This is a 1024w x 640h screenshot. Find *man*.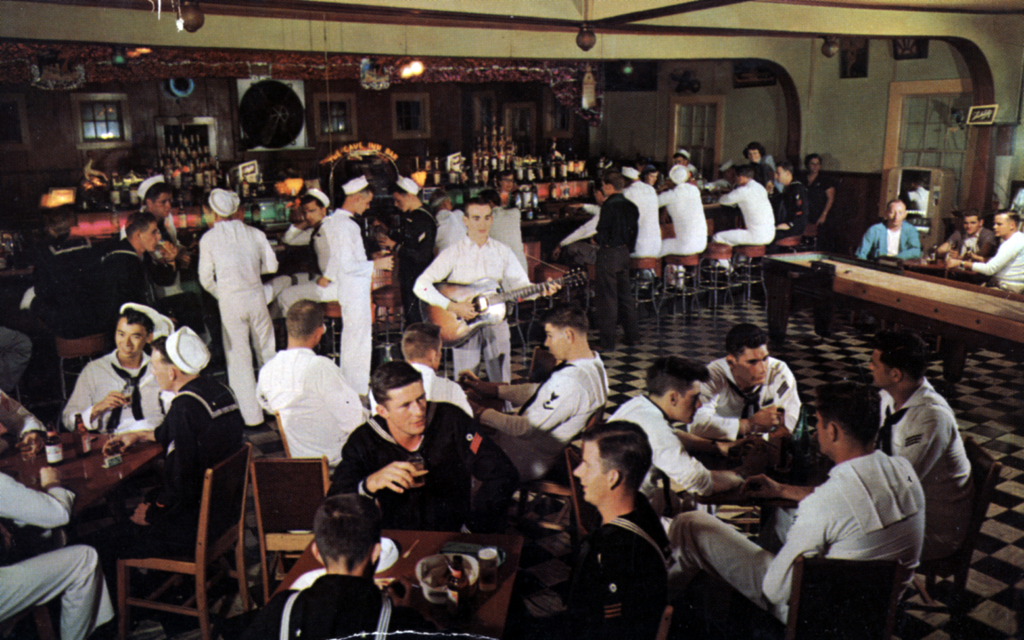
Bounding box: 947,206,1023,295.
